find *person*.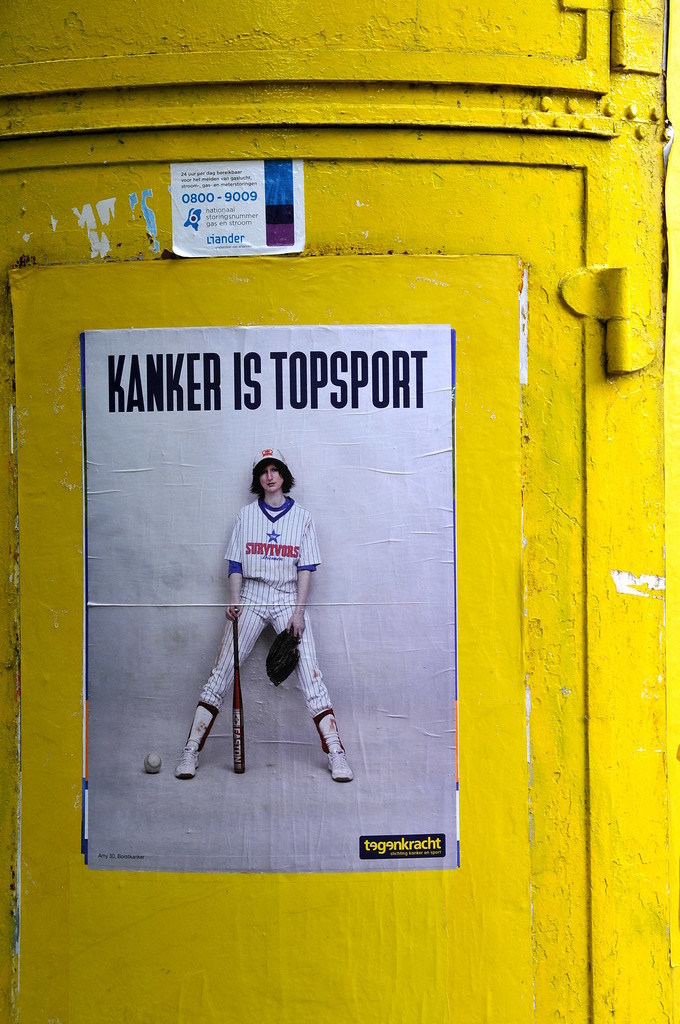
BBox(183, 464, 348, 807).
